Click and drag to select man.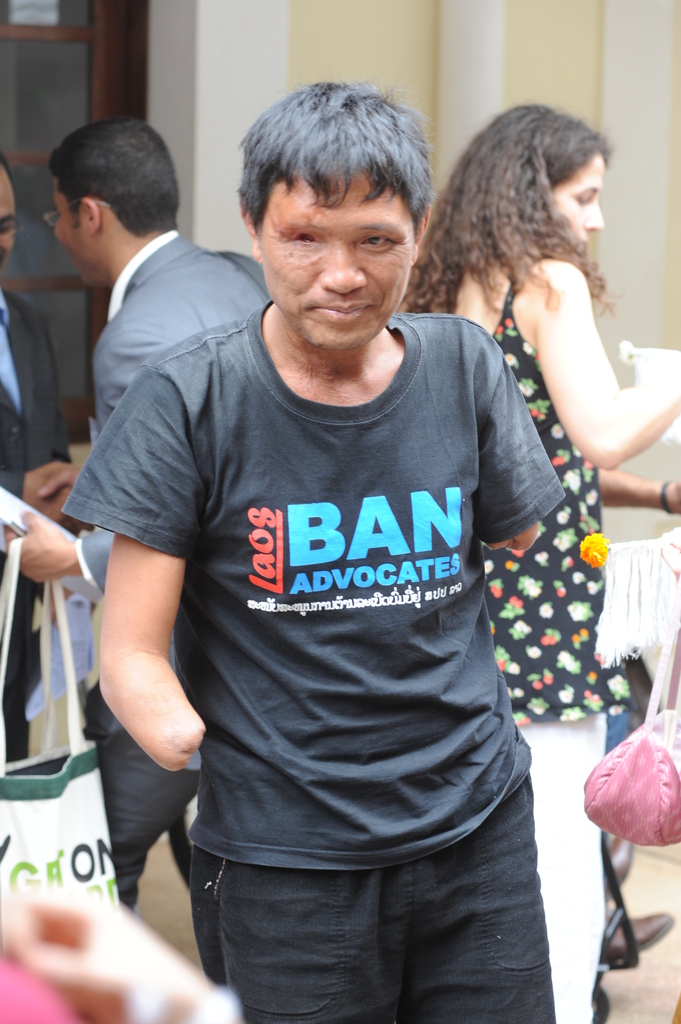
Selection: l=0, t=161, r=104, b=756.
